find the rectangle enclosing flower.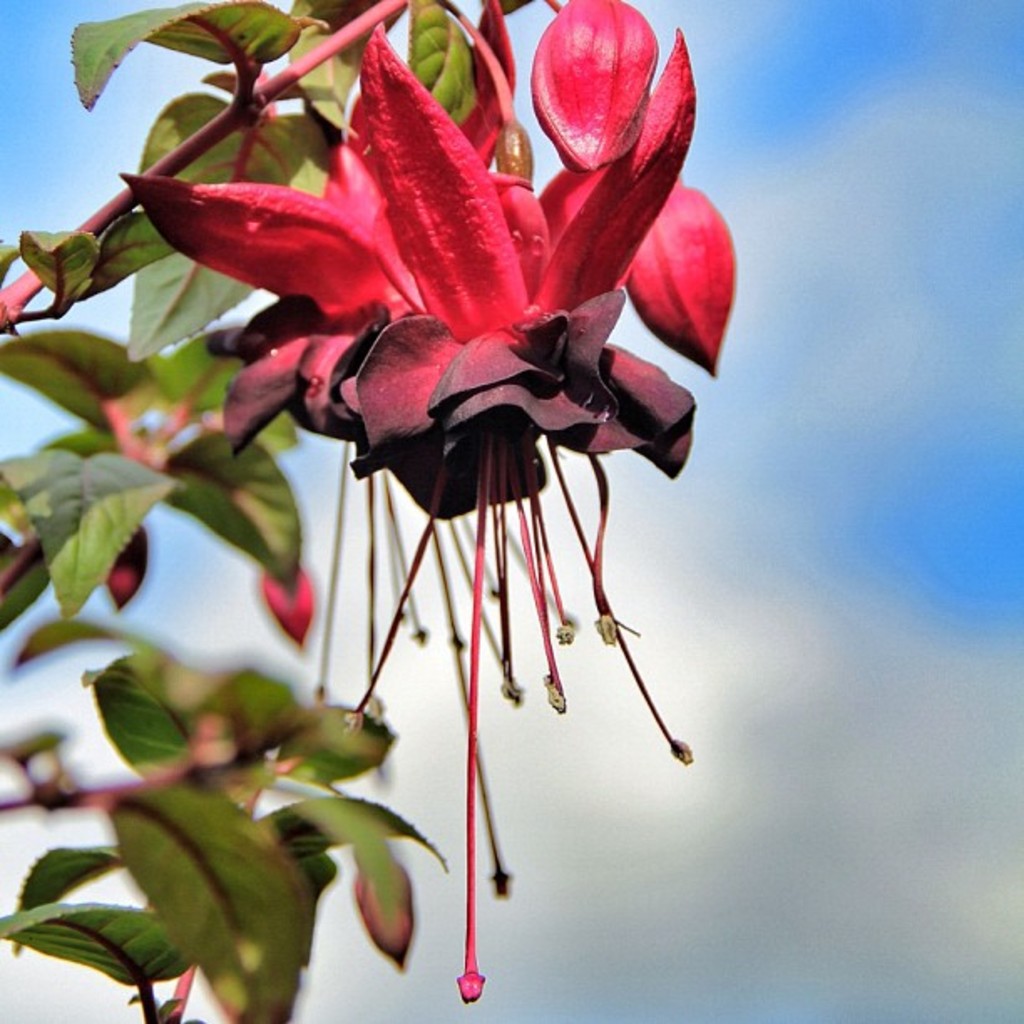
detection(127, 0, 736, 1004).
